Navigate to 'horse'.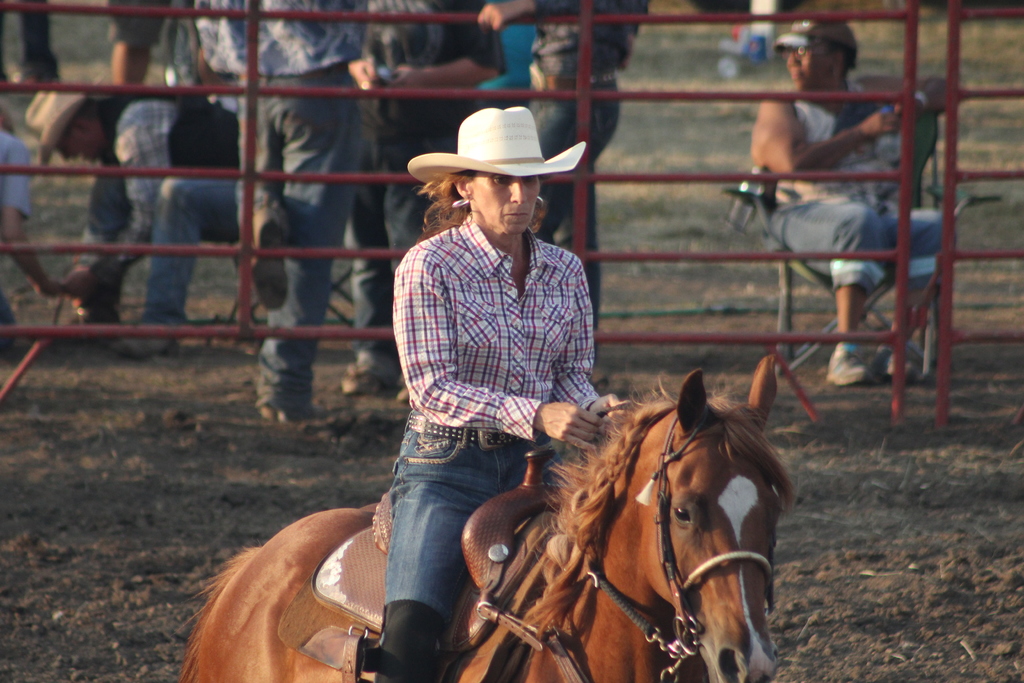
Navigation target: l=177, t=353, r=797, b=682.
